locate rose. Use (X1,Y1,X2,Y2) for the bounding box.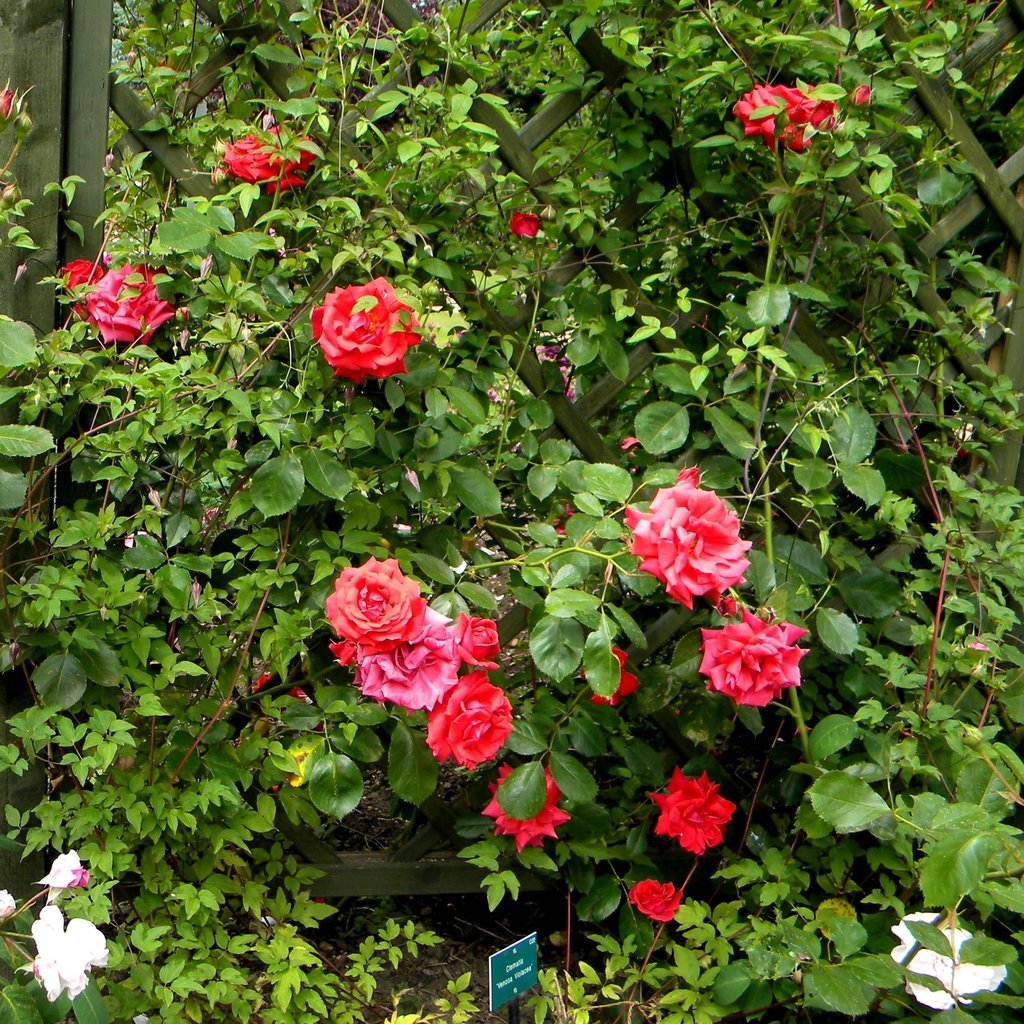
(310,273,420,384).
